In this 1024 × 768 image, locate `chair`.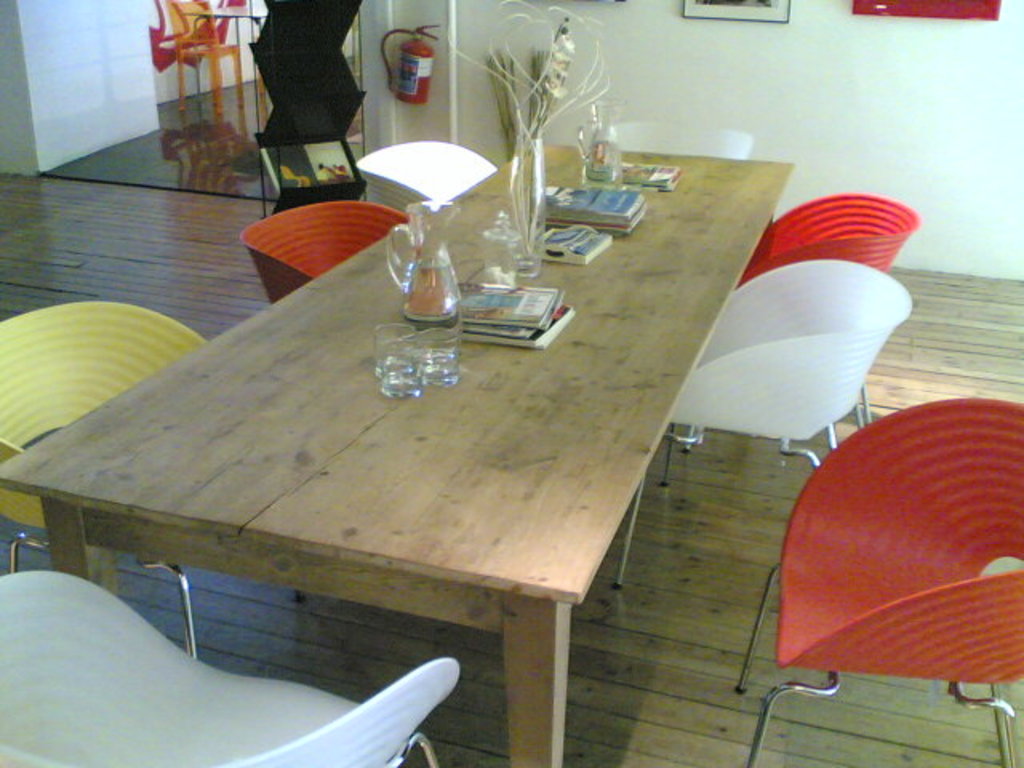
Bounding box: region(730, 194, 922, 443).
